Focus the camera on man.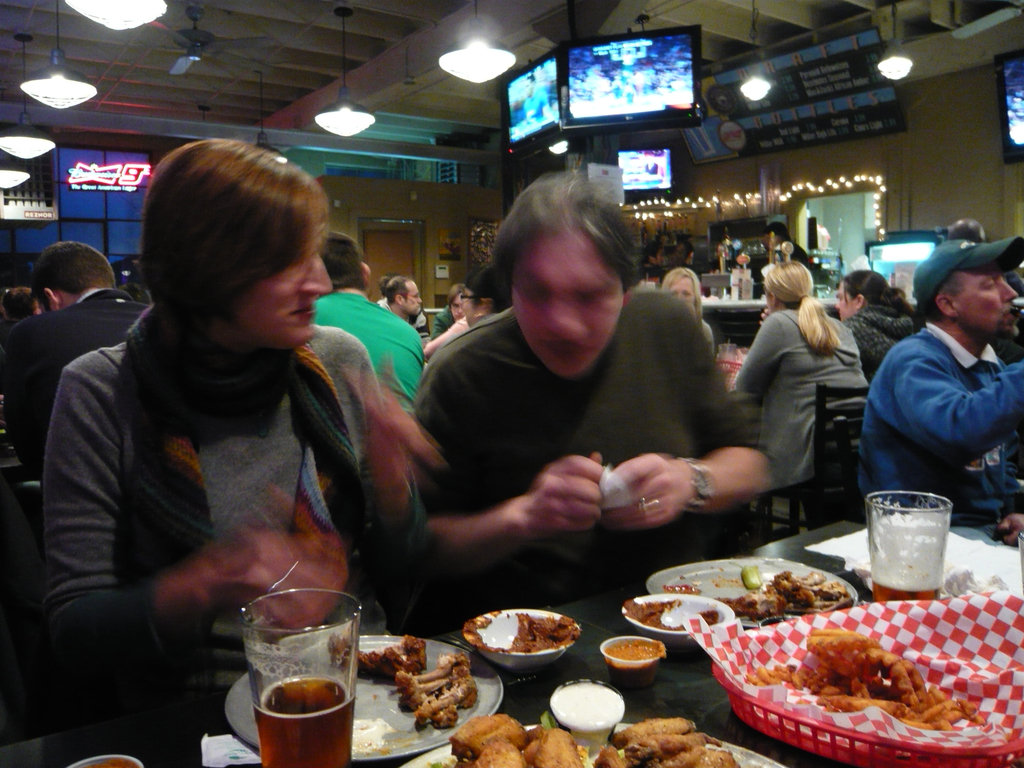
Focus region: (left=382, top=276, right=422, bottom=323).
